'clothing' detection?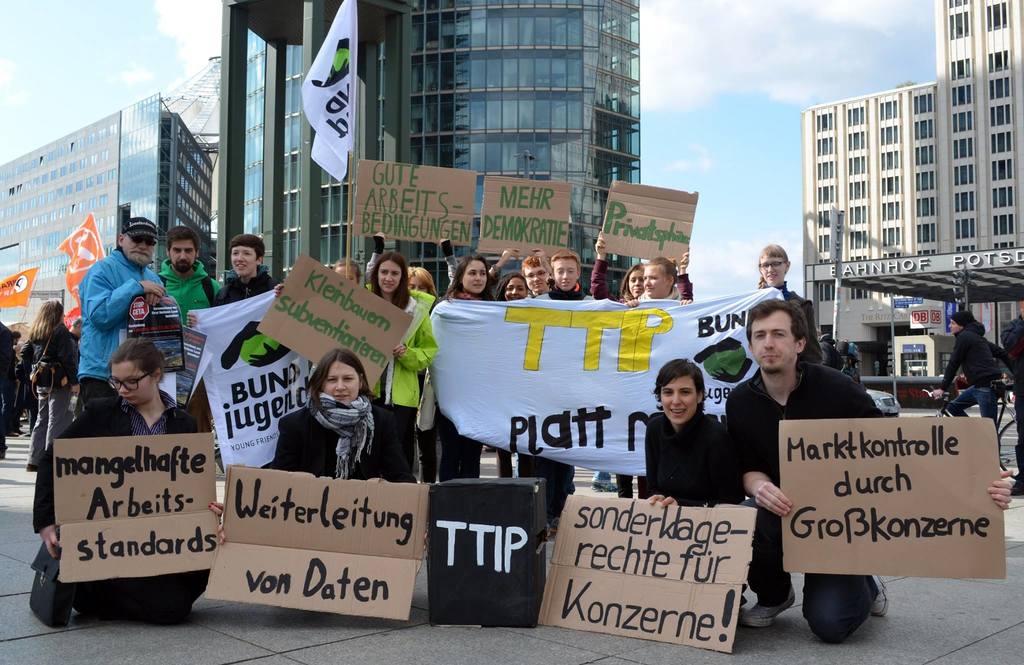
l=219, t=260, r=279, b=302
